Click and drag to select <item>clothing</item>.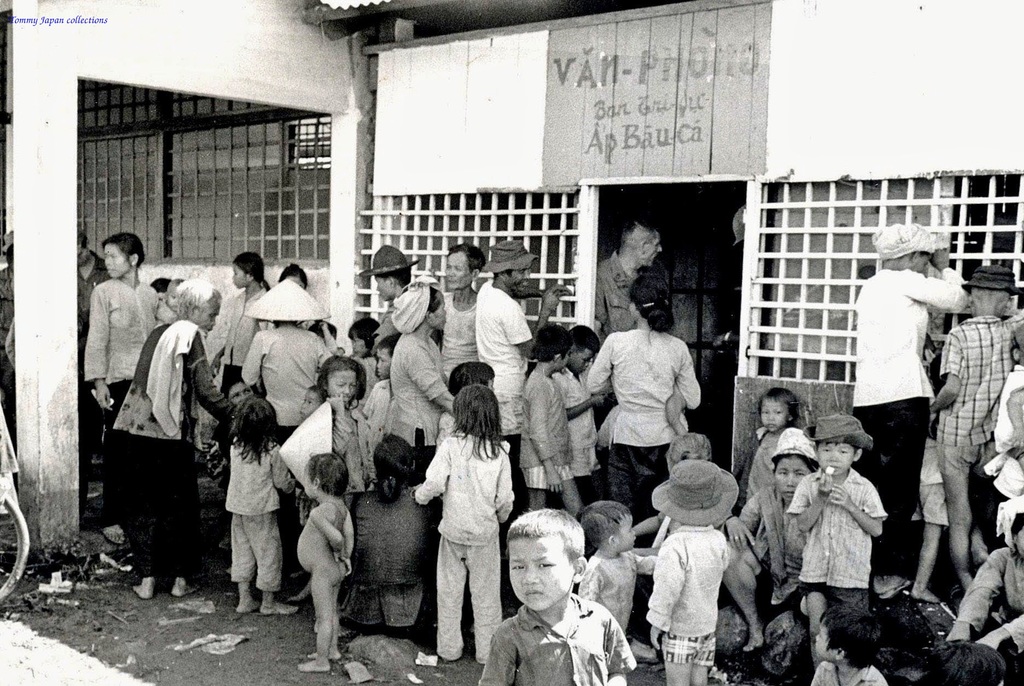
Selection: <box>225,430,286,603</box>.
